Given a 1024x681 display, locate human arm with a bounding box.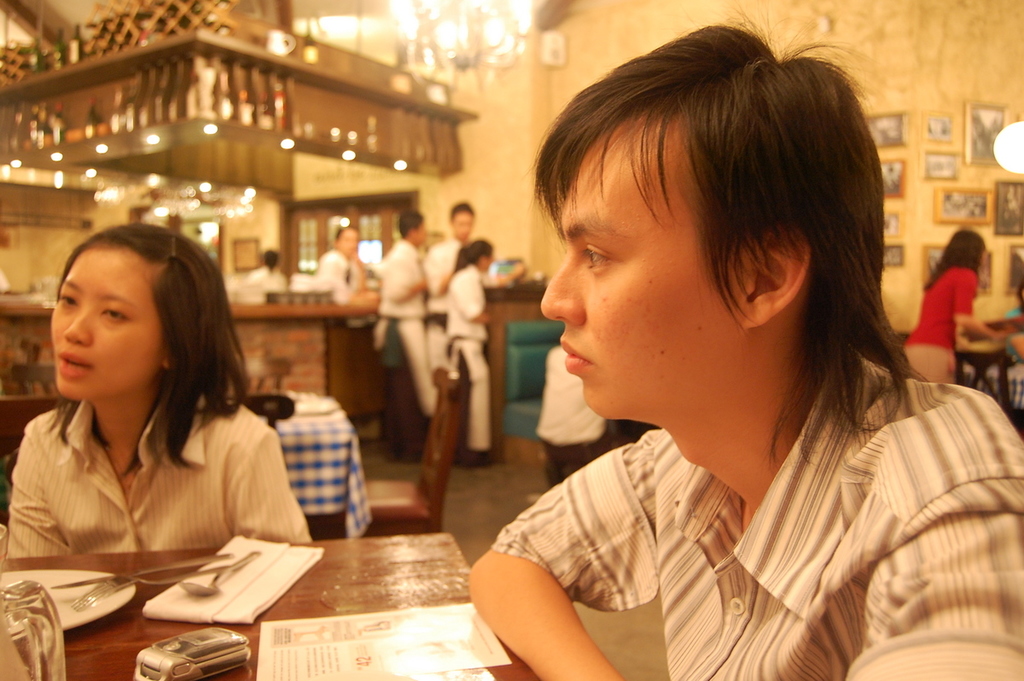
Located: left=385, top=242, right=428, bottom=305.
